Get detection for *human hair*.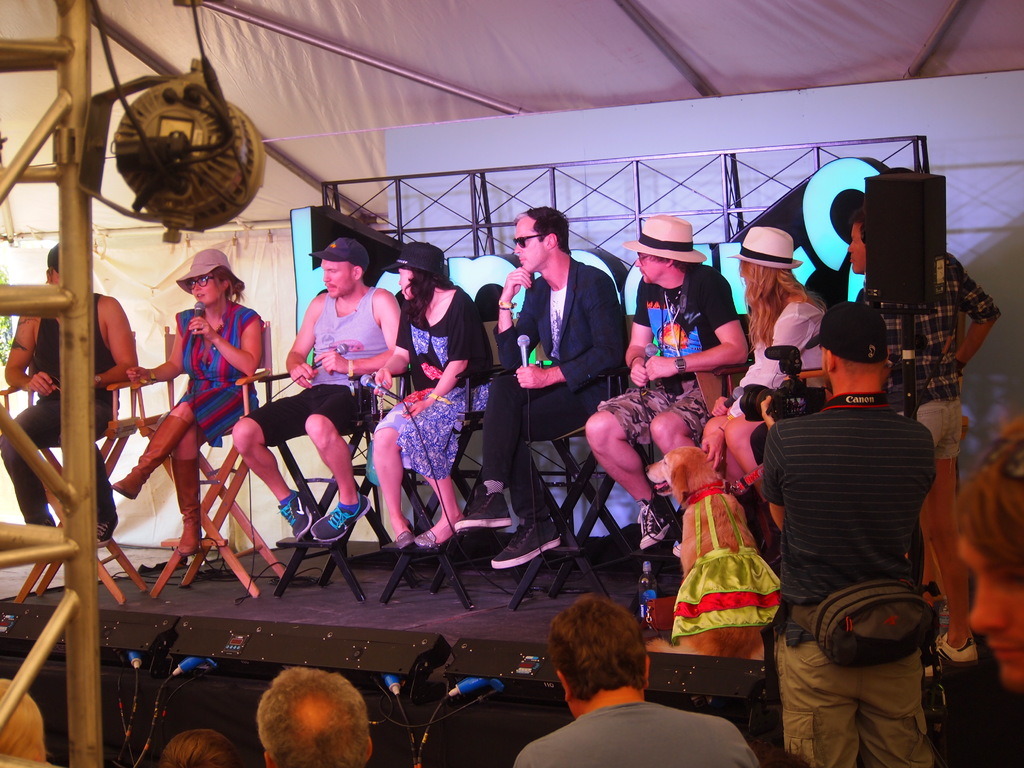
Detection: 254, 663, 372, 767.
